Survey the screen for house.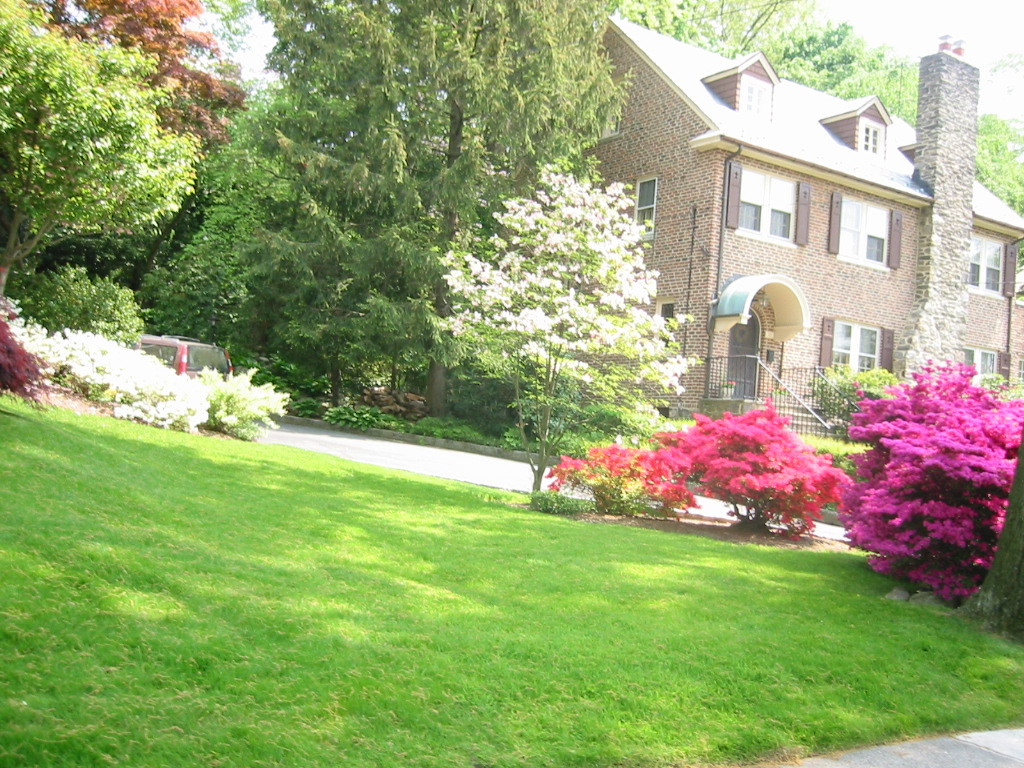
Survey found: 560/24/1023/501.
